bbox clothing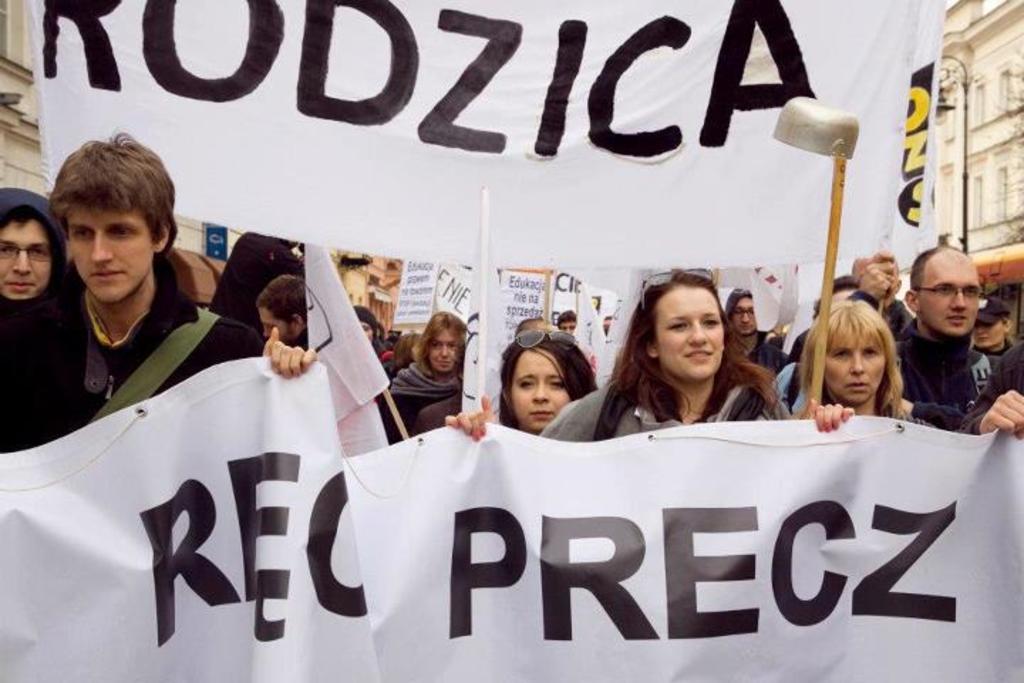
983/339/1023/400
